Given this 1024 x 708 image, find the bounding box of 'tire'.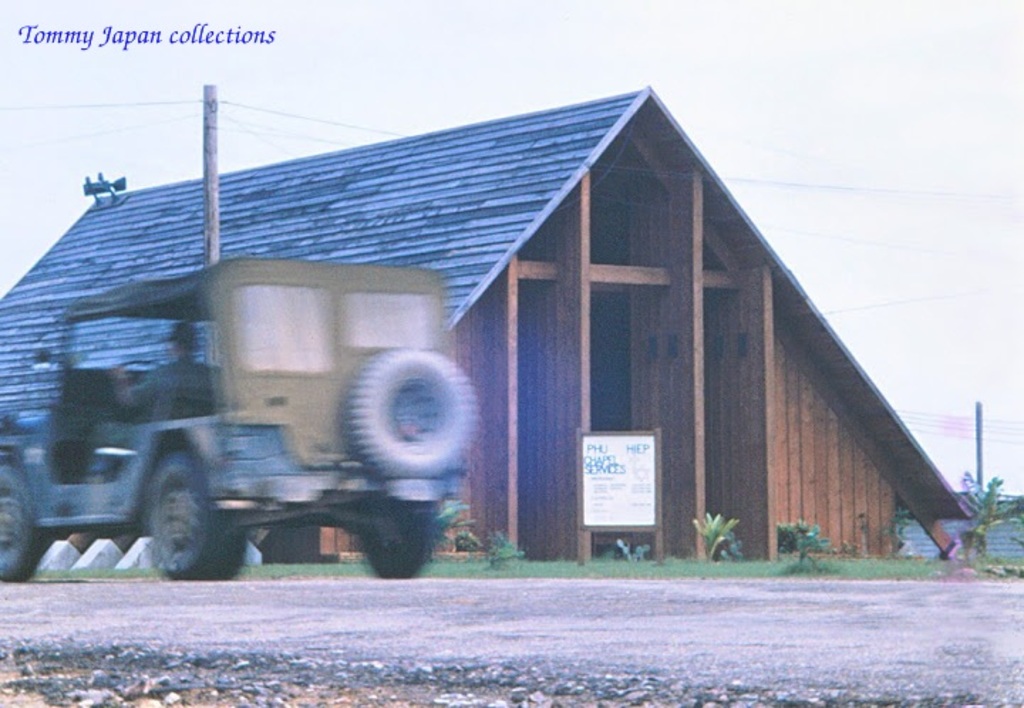
x1=0 y1=465 x2=50 y2=583.
